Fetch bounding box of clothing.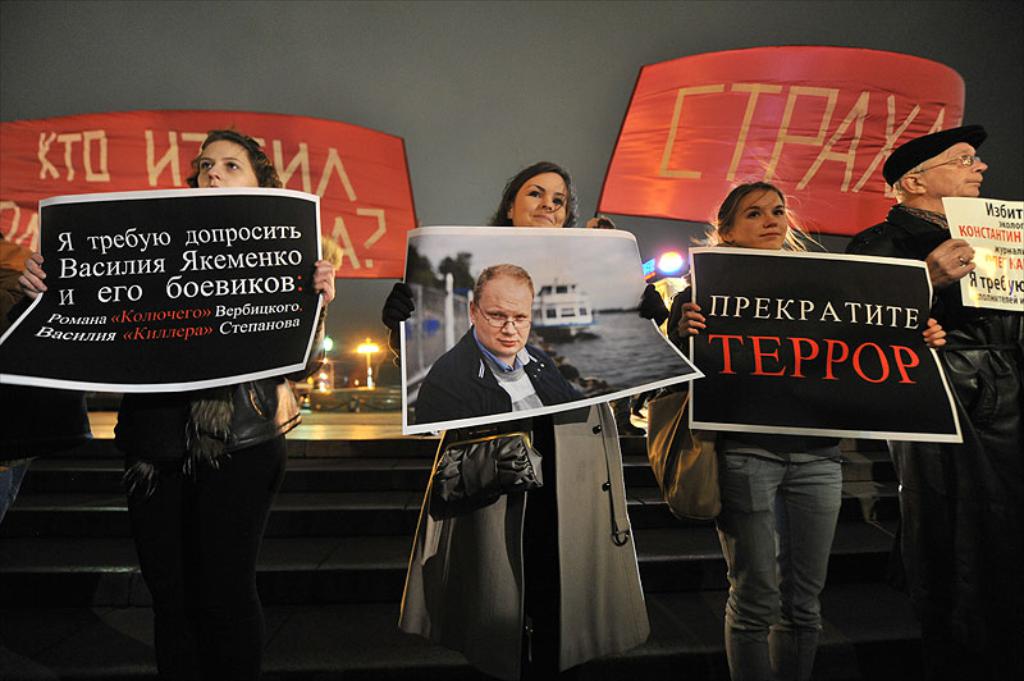
Bbox: region(114, 293, 330, 680).
